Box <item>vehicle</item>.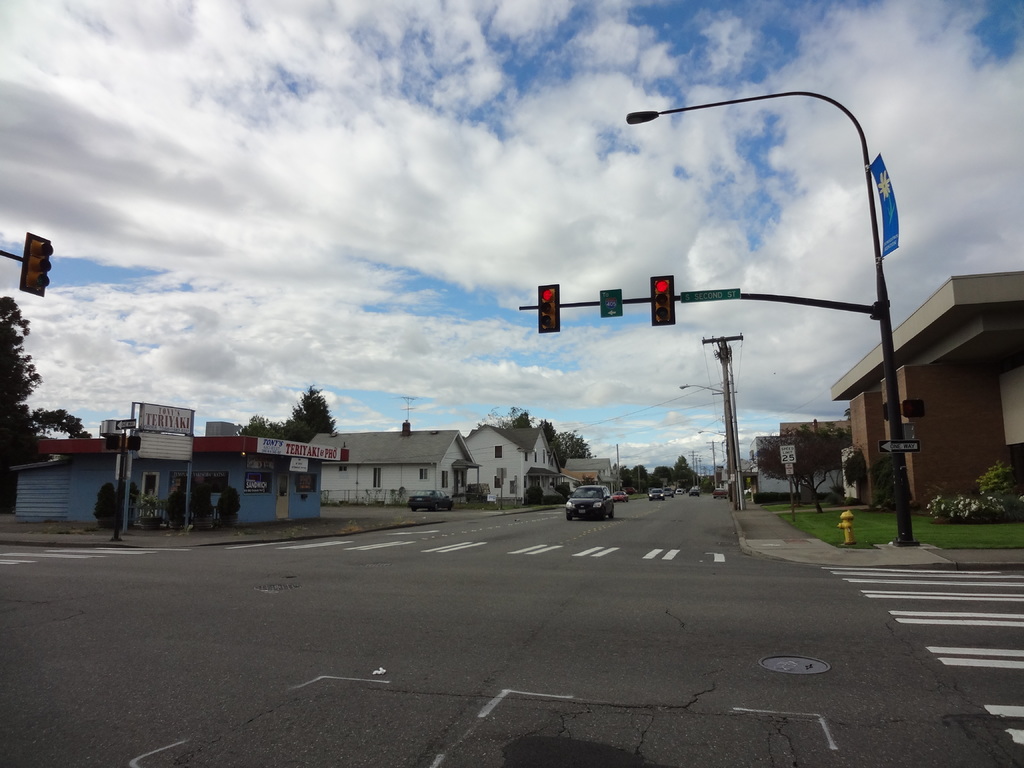
<box>687,485,700,495</box>.
